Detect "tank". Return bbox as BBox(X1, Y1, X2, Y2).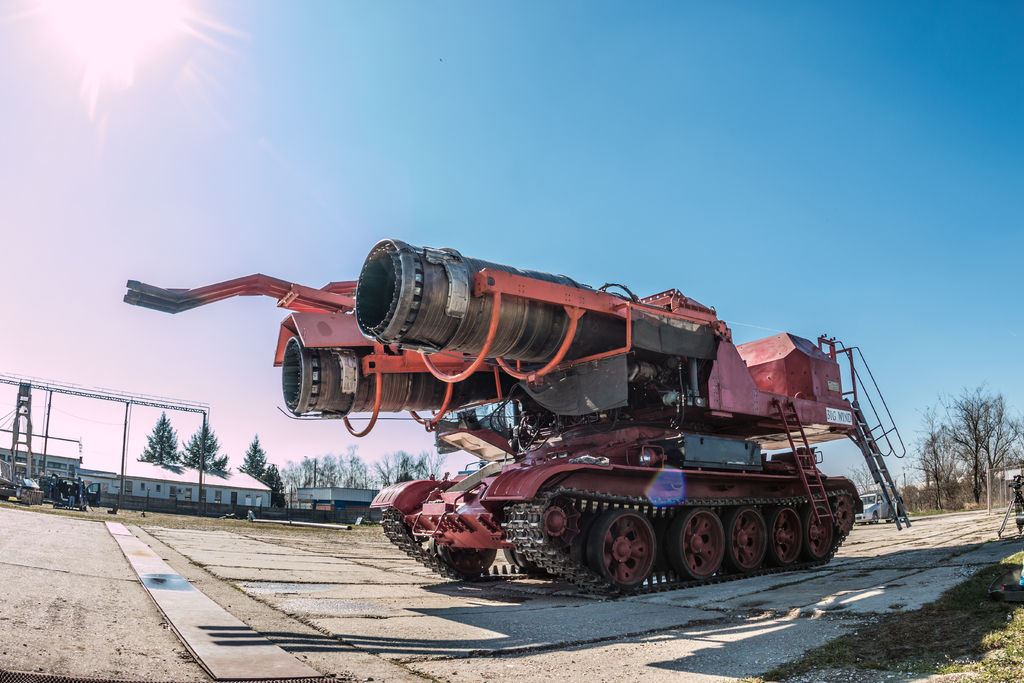
BBox(121, 234, 908, 599).
